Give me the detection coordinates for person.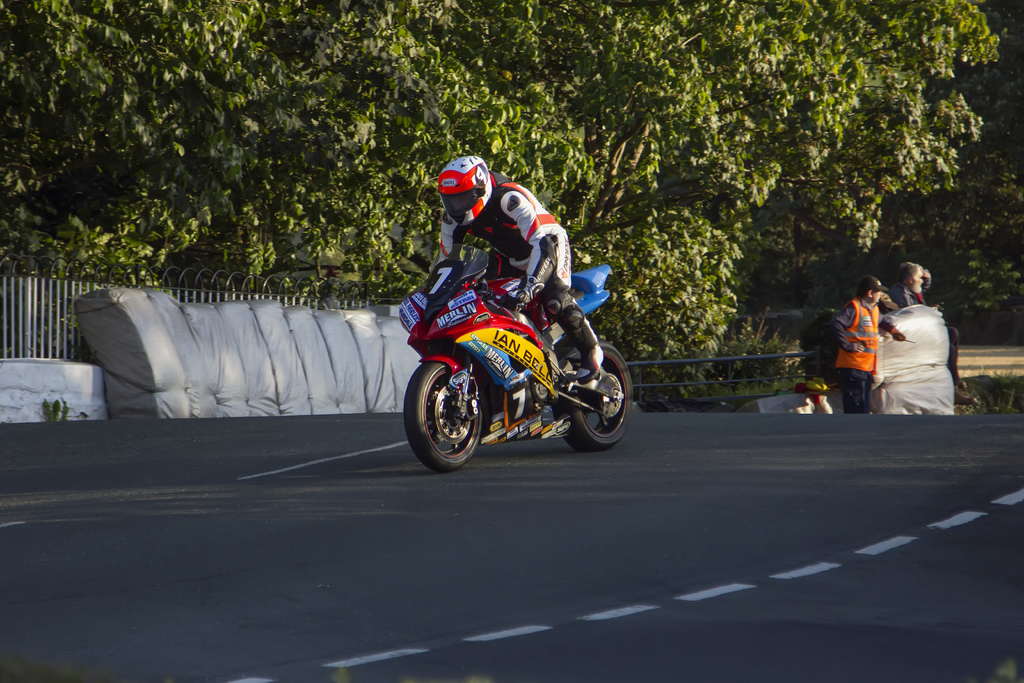
420/152/604/382.
